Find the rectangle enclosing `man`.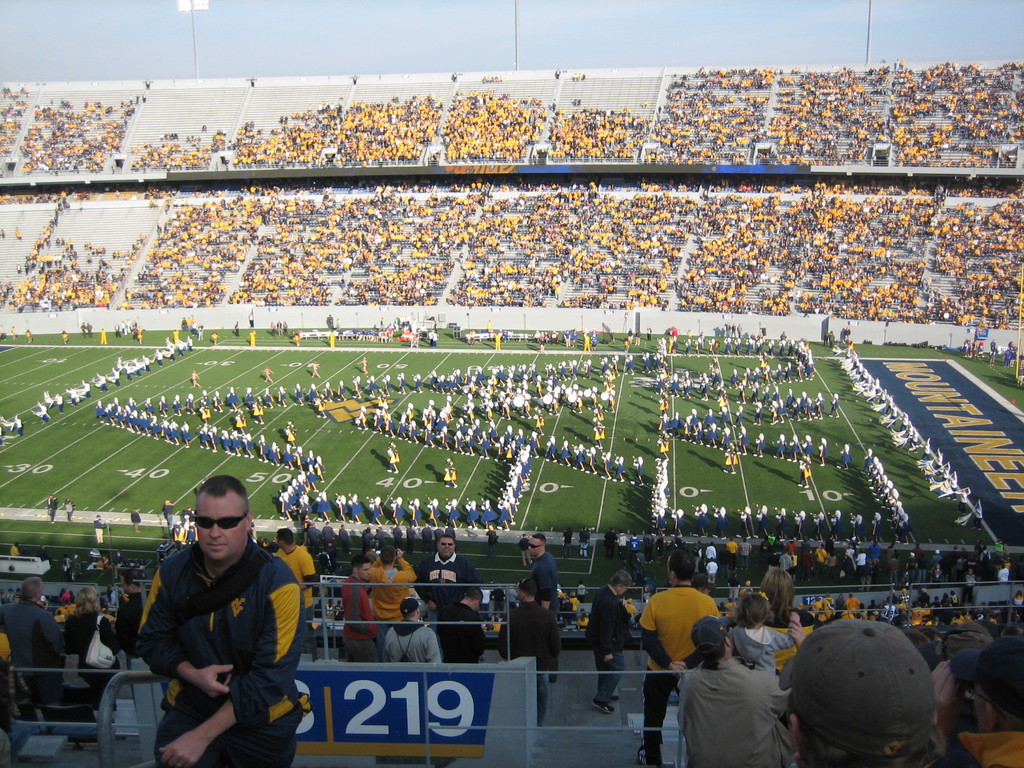
{"x1": 100, "y1": 328, "x2": 108, "y2": 346}.
